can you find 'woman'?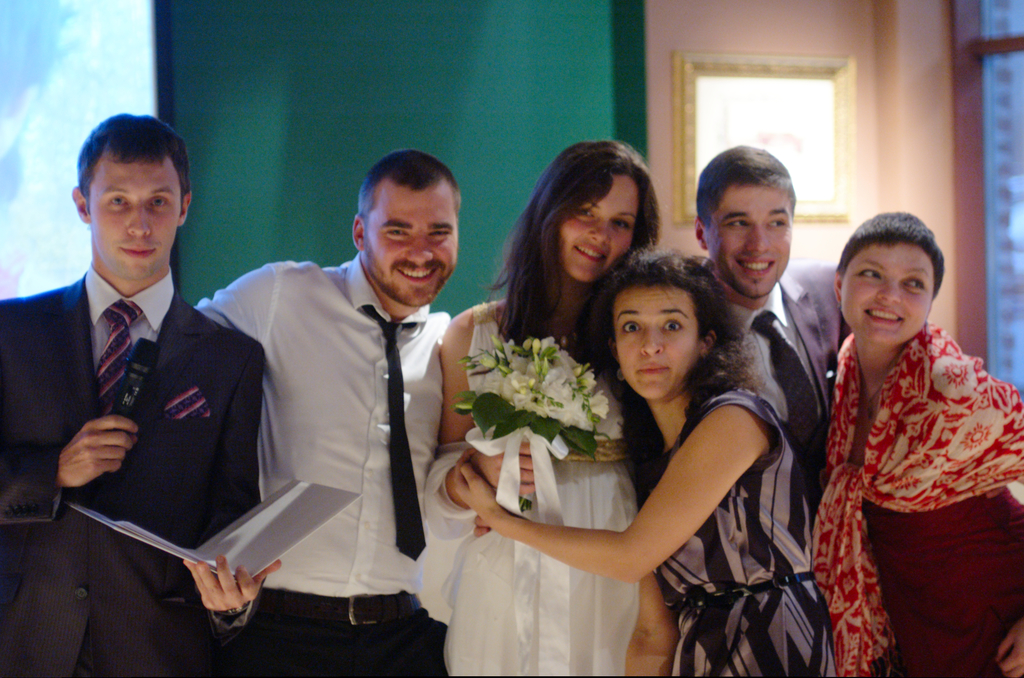
Yes, bounding box: bbox(434, 242, 841, 677).
